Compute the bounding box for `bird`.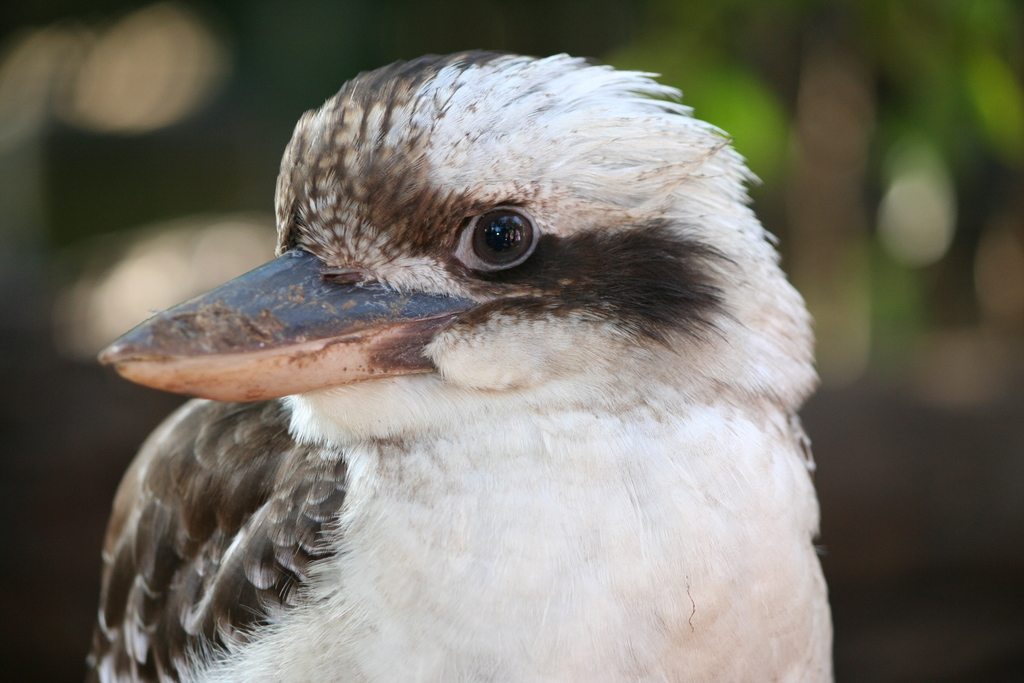
BBox(61, 54, 833, 636).
